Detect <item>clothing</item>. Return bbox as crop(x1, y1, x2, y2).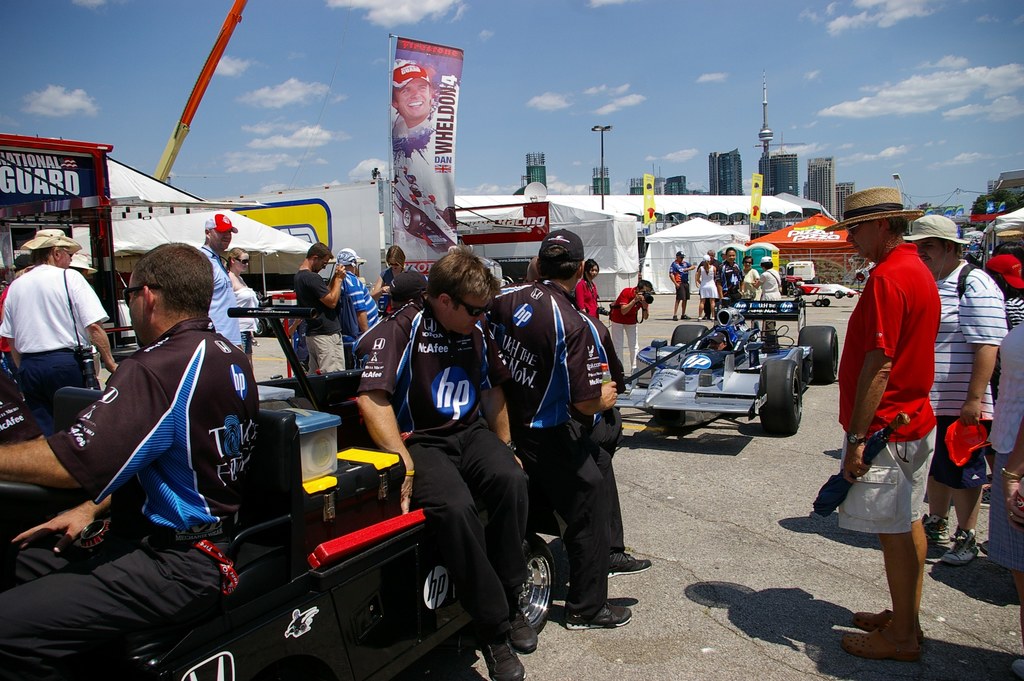
crop(0, 324, 254, 680).
